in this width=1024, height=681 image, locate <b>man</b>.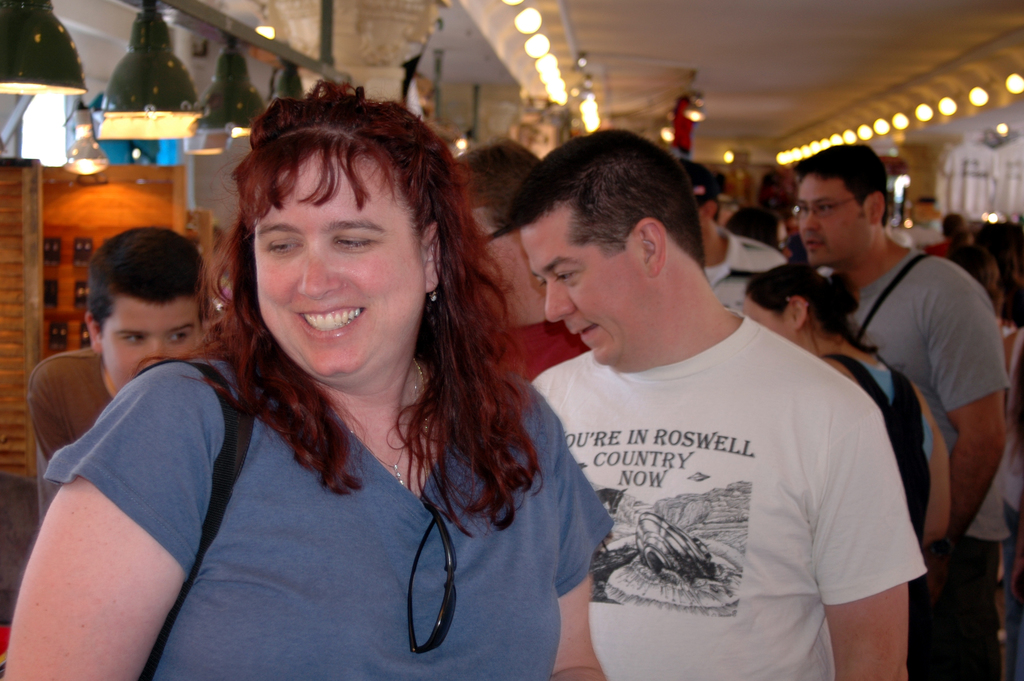
Bounding box: {"left": 671, "top": 158, "right": 792, "bottom": 319}.
